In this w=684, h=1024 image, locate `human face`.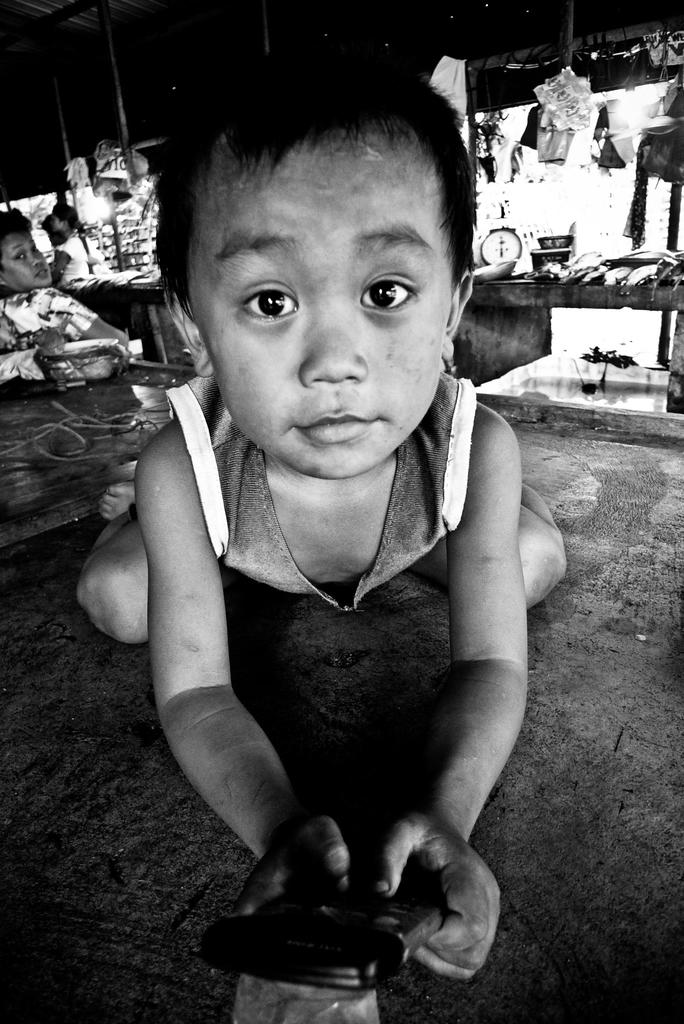
Bounding box: bbox=[201, 134, 455, 477].
